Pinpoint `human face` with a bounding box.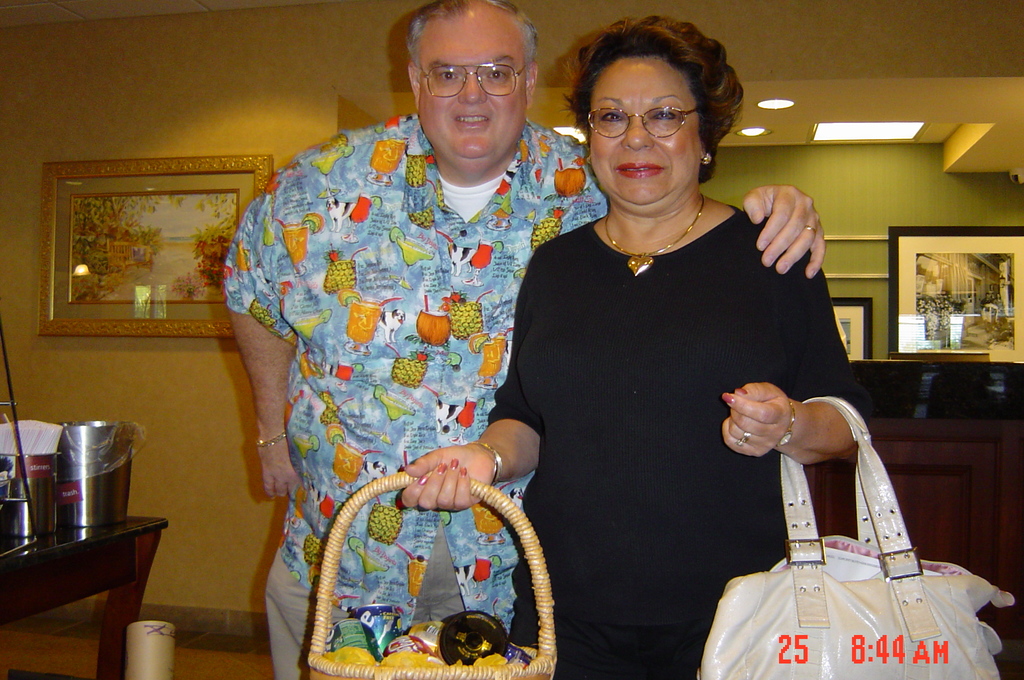
l=589, t=77, r=700, b=201.
